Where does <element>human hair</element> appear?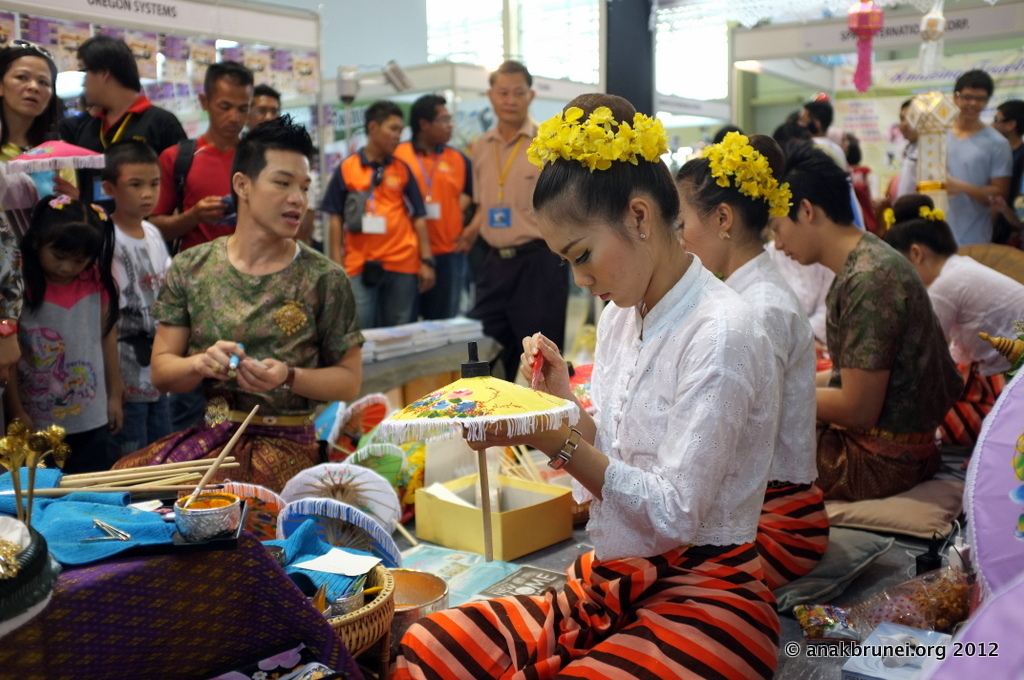
Appears at [left=16, top=191, right=124, bottom=345].
